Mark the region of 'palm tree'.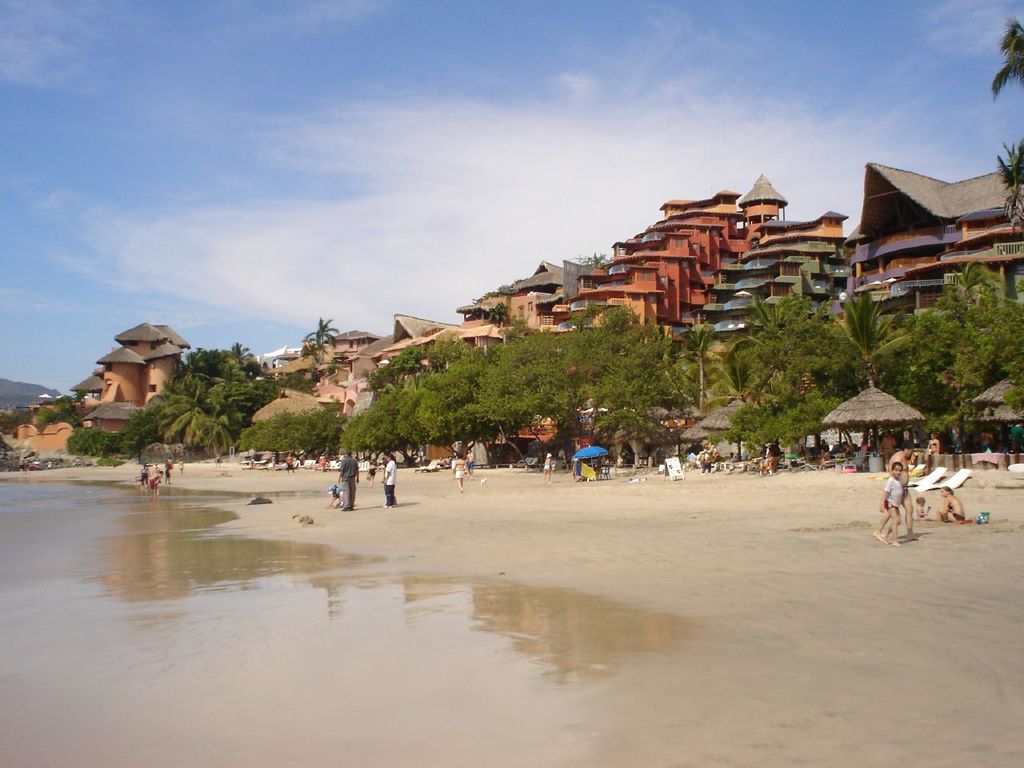
Region: l=483, t=338, r=552, b=414.
